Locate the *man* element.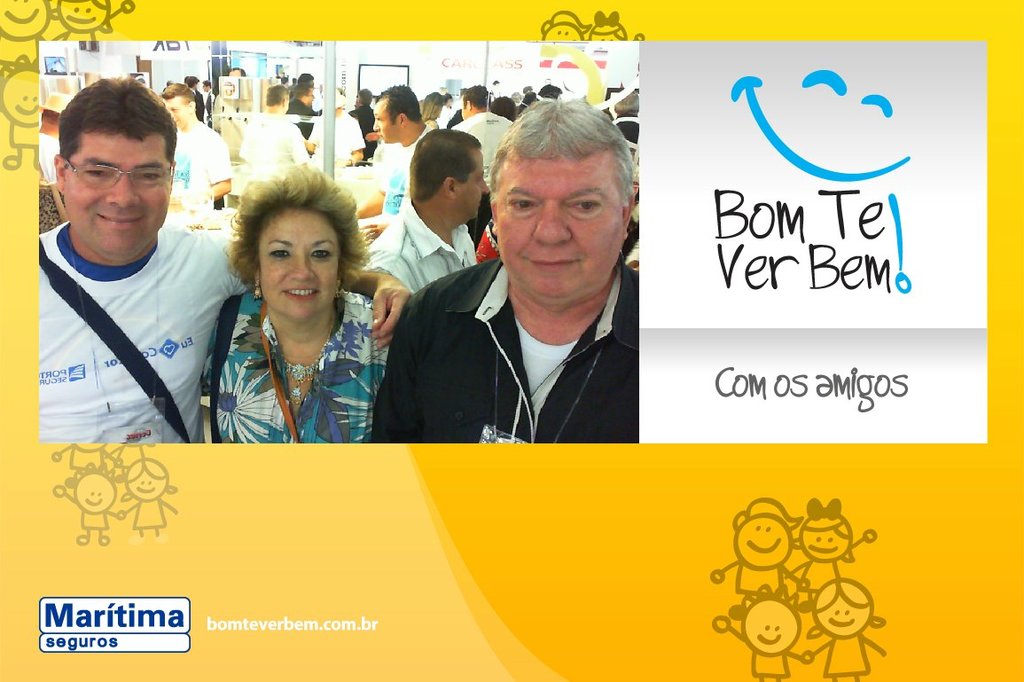
Element bbox: (364,127,491,298).
